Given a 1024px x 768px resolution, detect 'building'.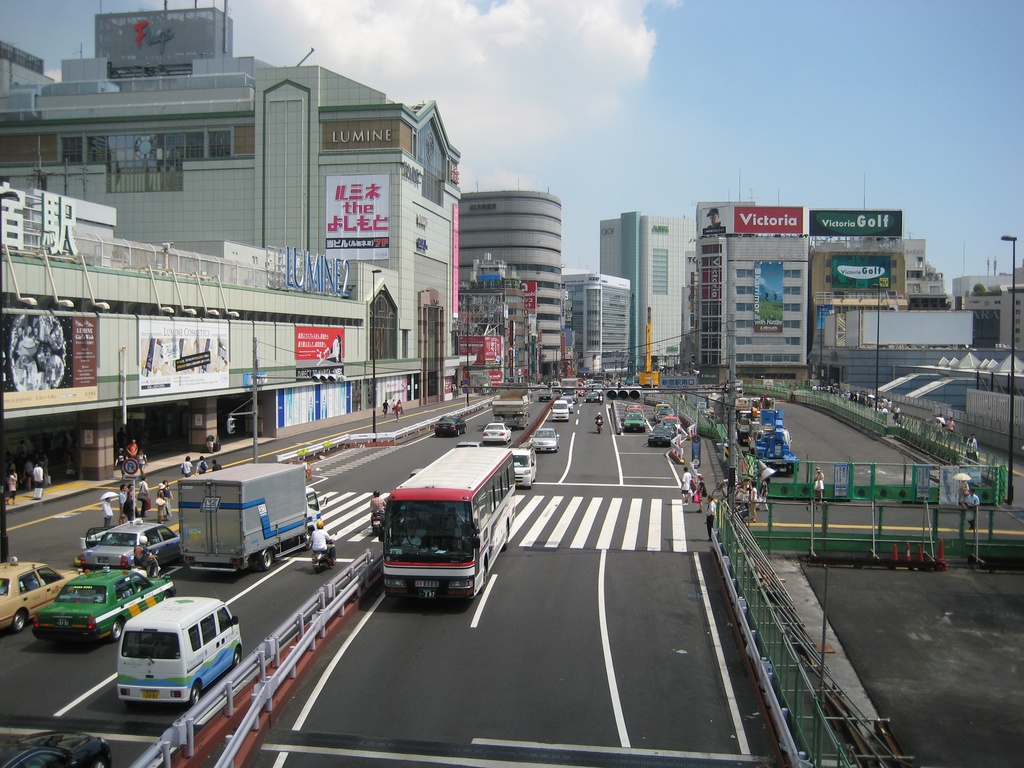
596, 206, 697, 358.
